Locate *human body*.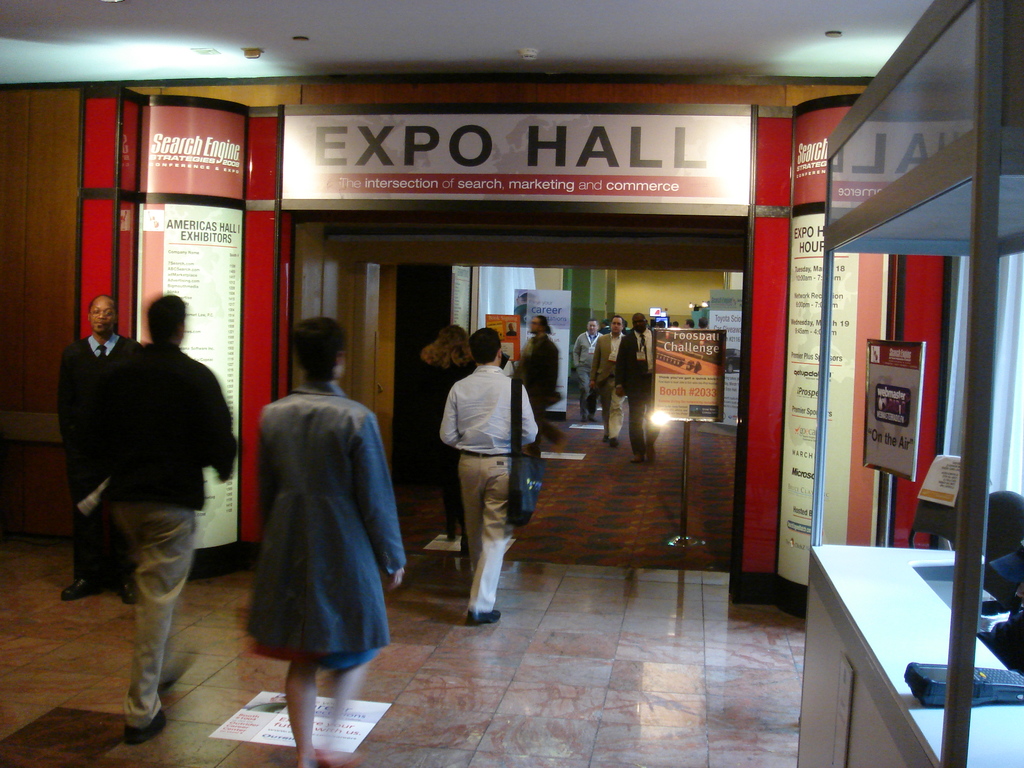
Bounding box: 243, 337, 398, 767.
